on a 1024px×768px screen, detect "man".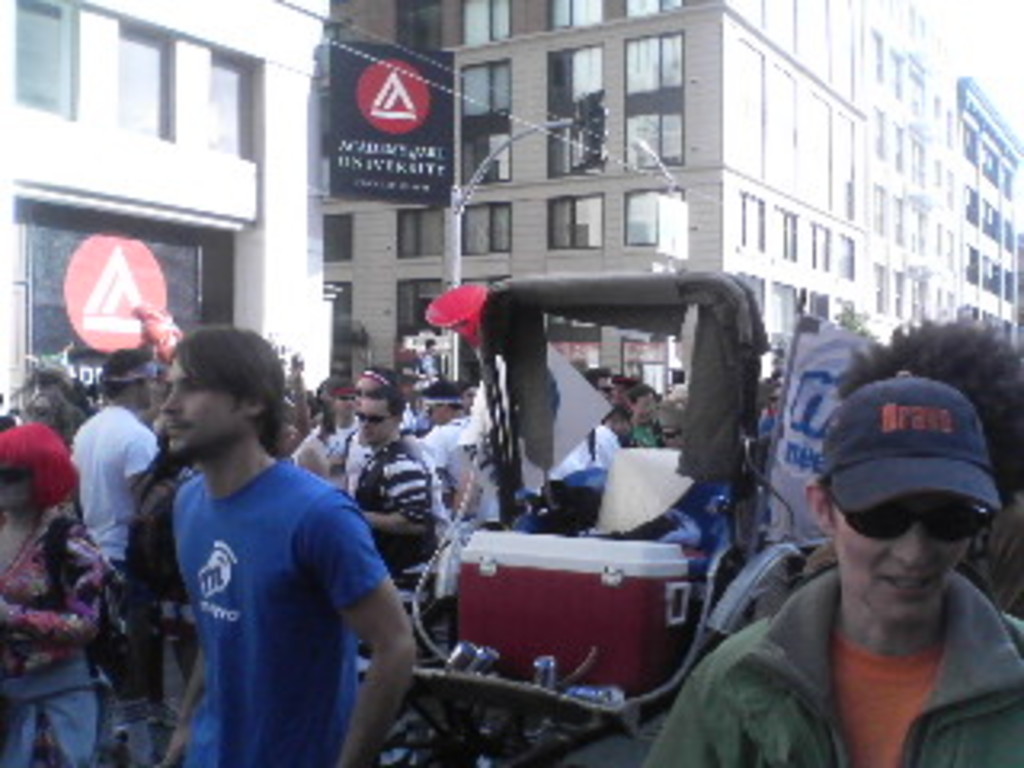
region(413, 384, 483, 518).
